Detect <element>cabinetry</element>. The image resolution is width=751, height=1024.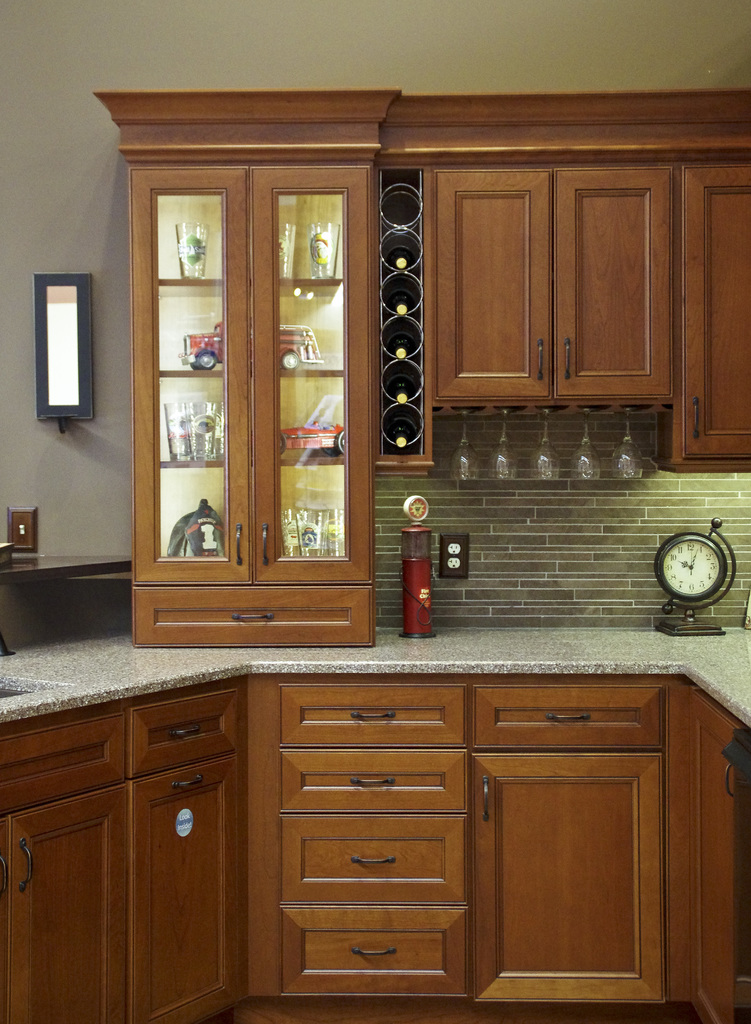
(x1=138, y1=584, x2=376, y2=655).
